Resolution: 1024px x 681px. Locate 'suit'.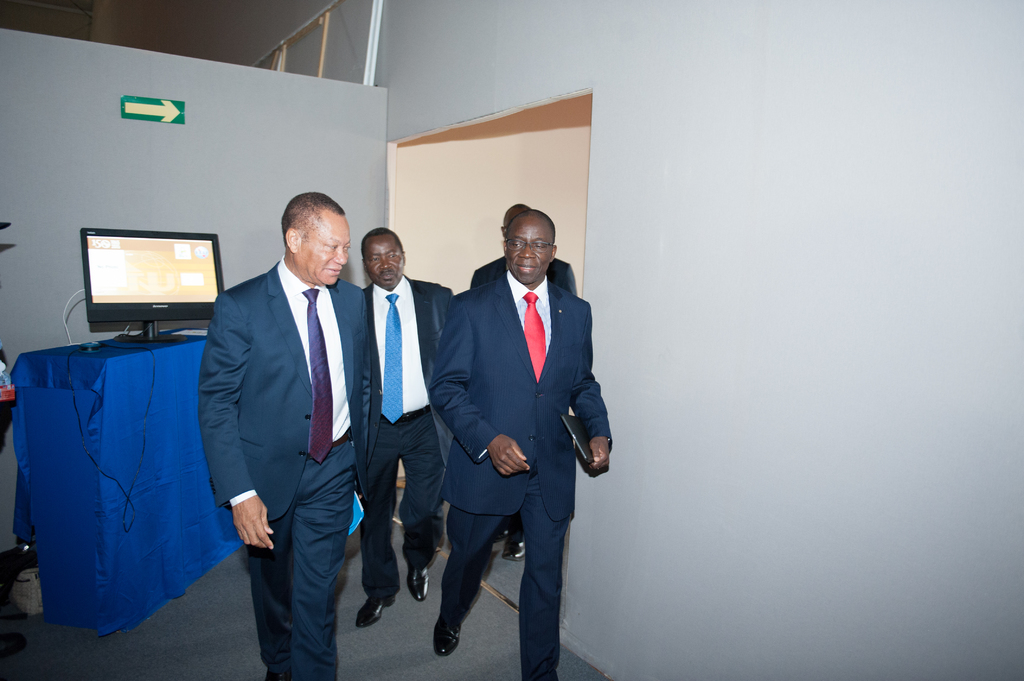
[x1=184, y1=173, x2=372, y2=677].
